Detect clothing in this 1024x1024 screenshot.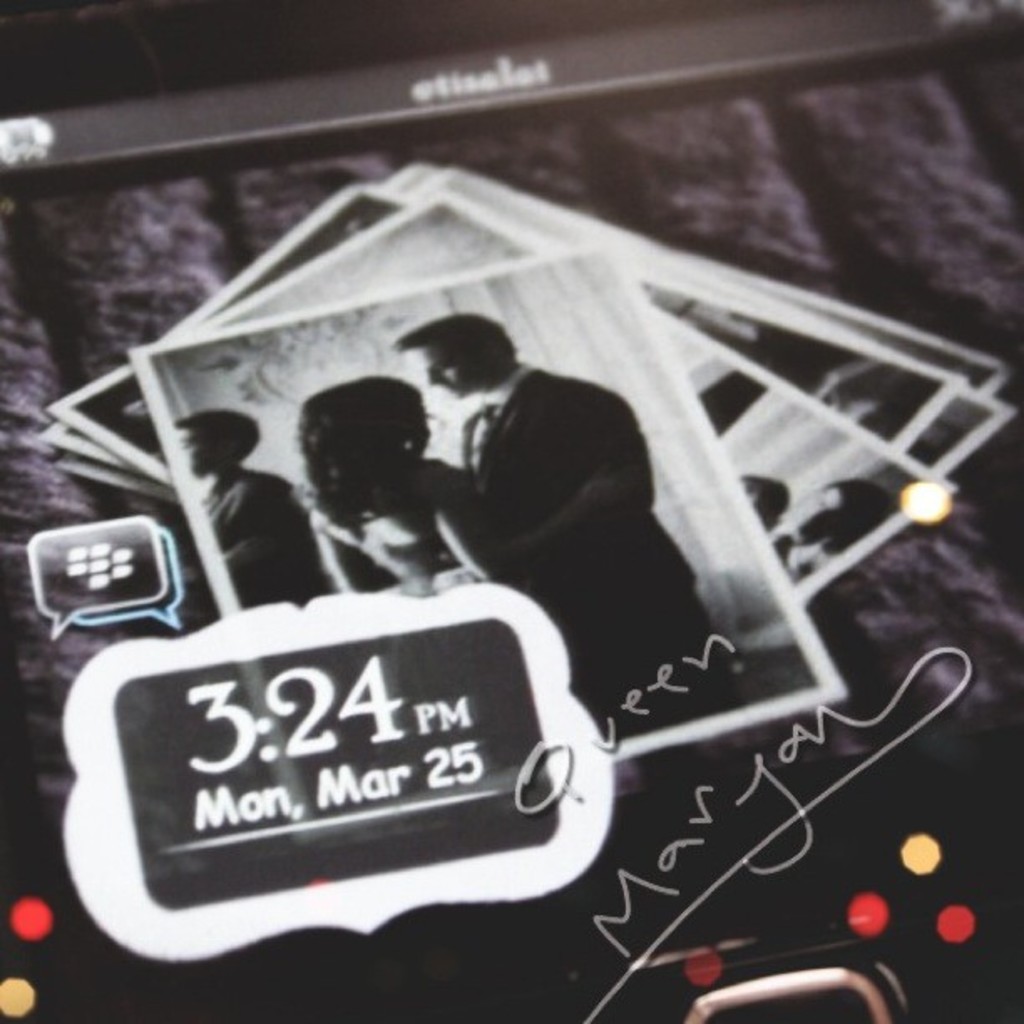
Detection: region(465, 363, 693, 639).
